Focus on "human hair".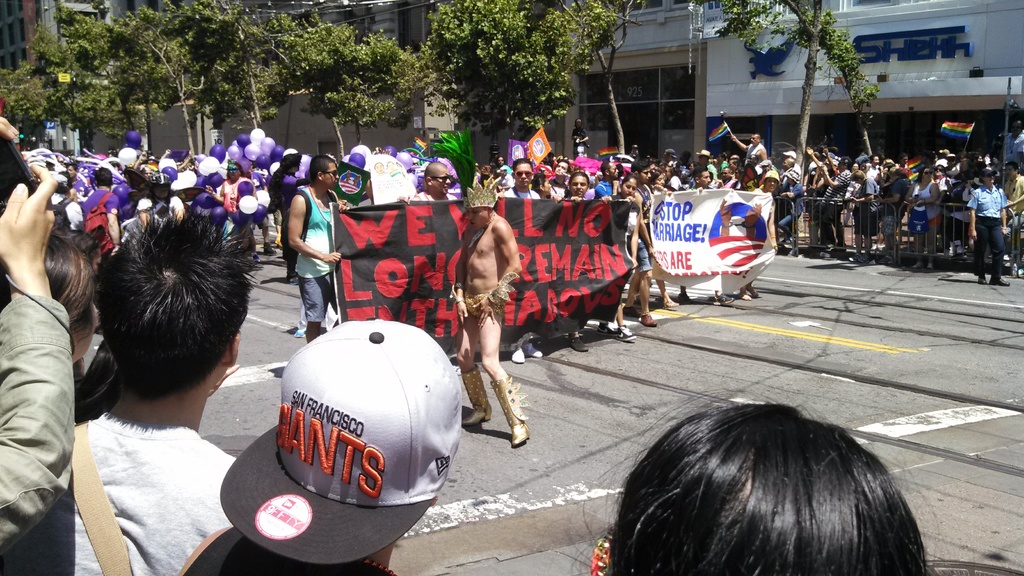
Focused at bbox=[600, 160, 611, 179].
